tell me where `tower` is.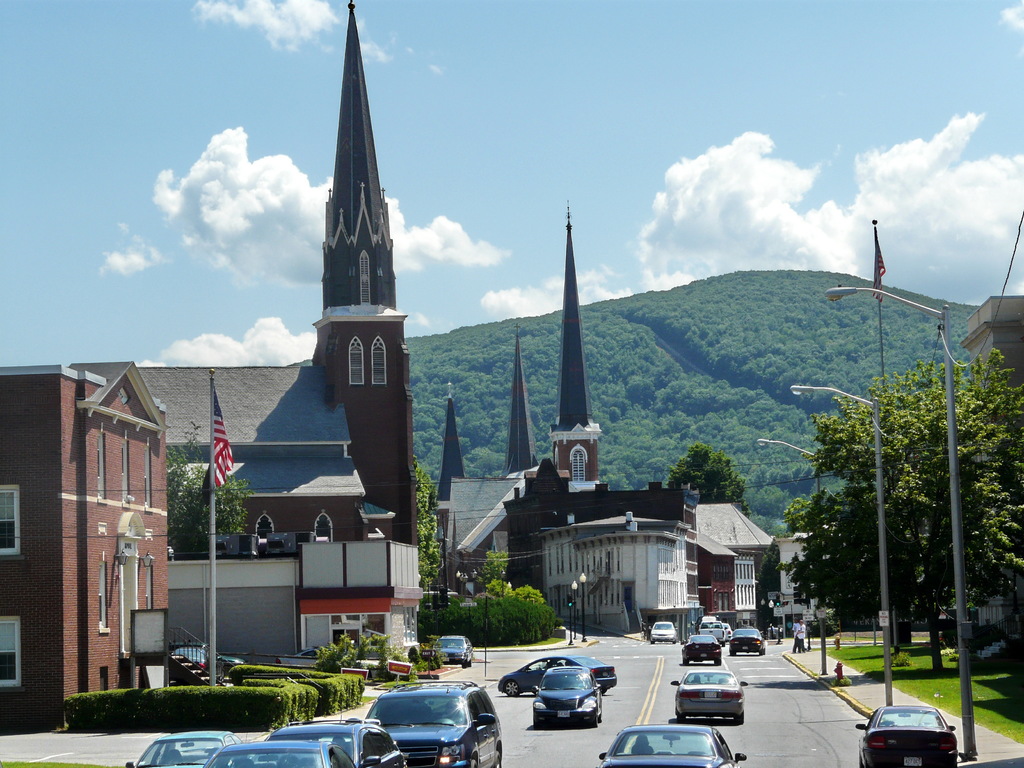
`tower` is at left=423, top=381, right=465, bottom=559.
